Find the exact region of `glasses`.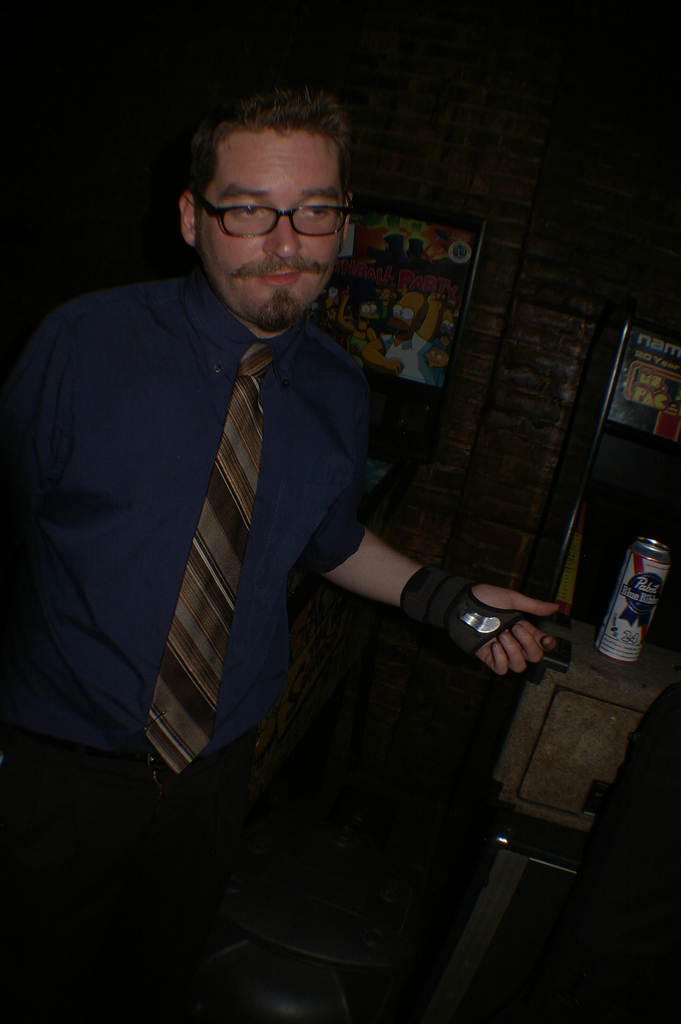
Exact region: [x1=191, y1=195, x2=355, y2=248].
